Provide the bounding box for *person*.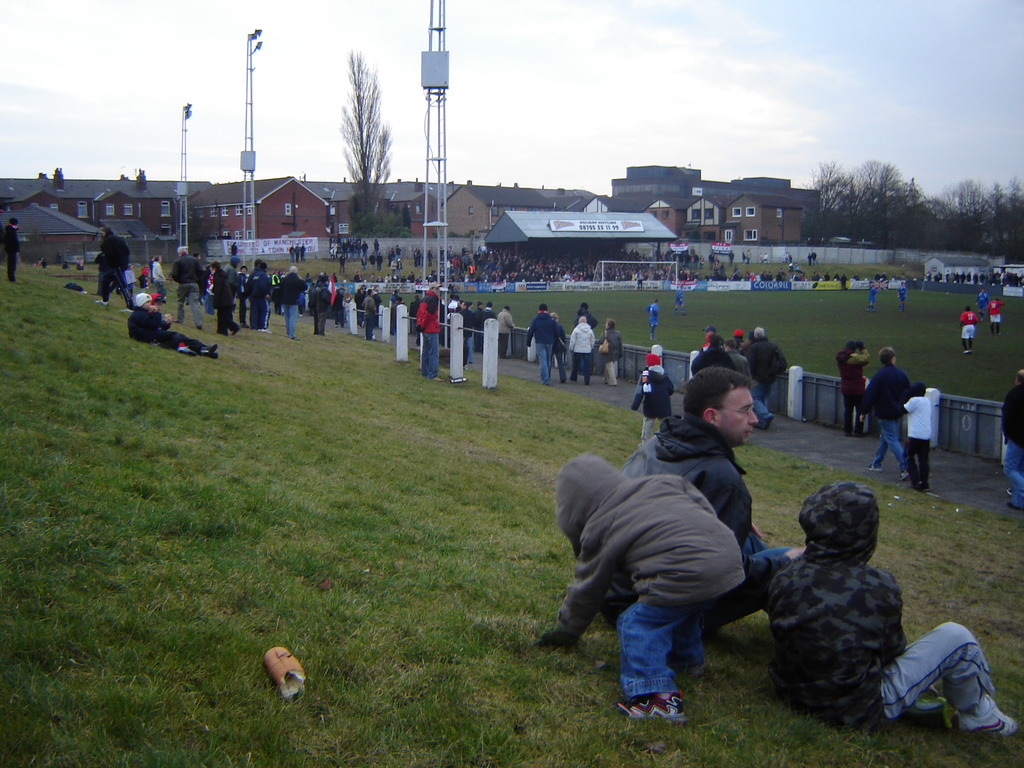
BBox(645, 298, 658, 342).
